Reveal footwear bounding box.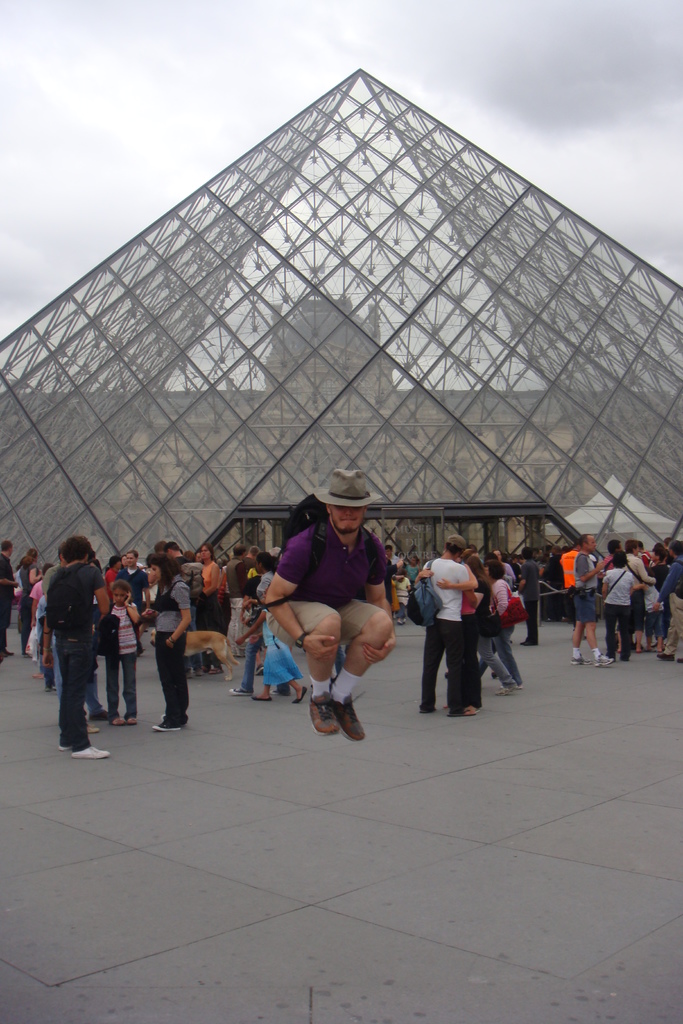
Revealed: <box>304,689,335,732</box>.
